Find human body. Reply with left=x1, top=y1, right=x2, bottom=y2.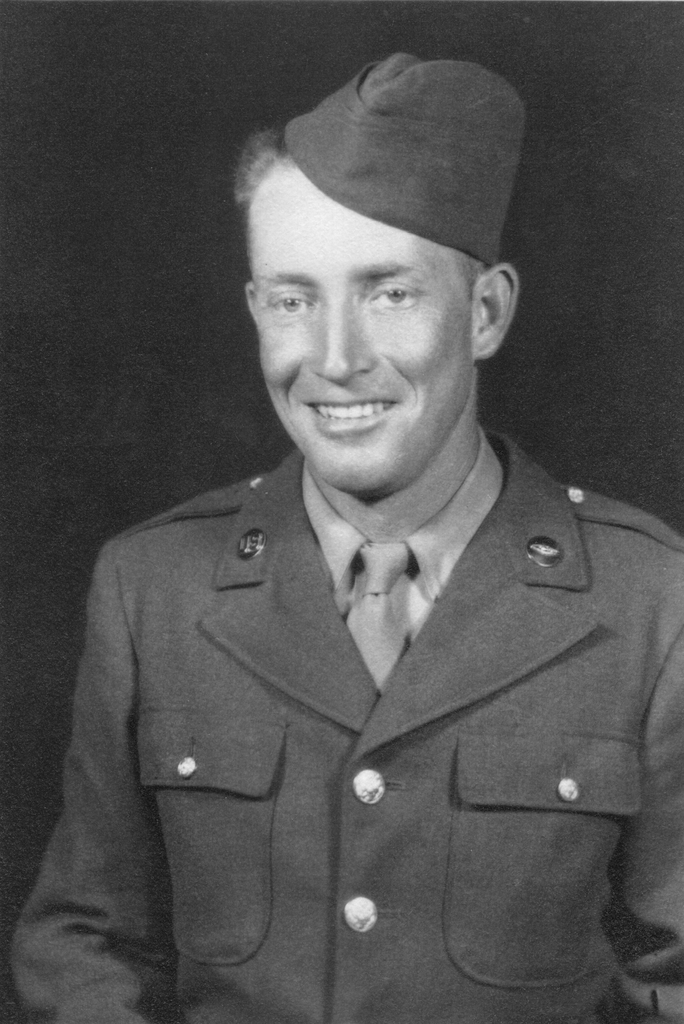
left=10, top=50, right=683, bottom=1023.
